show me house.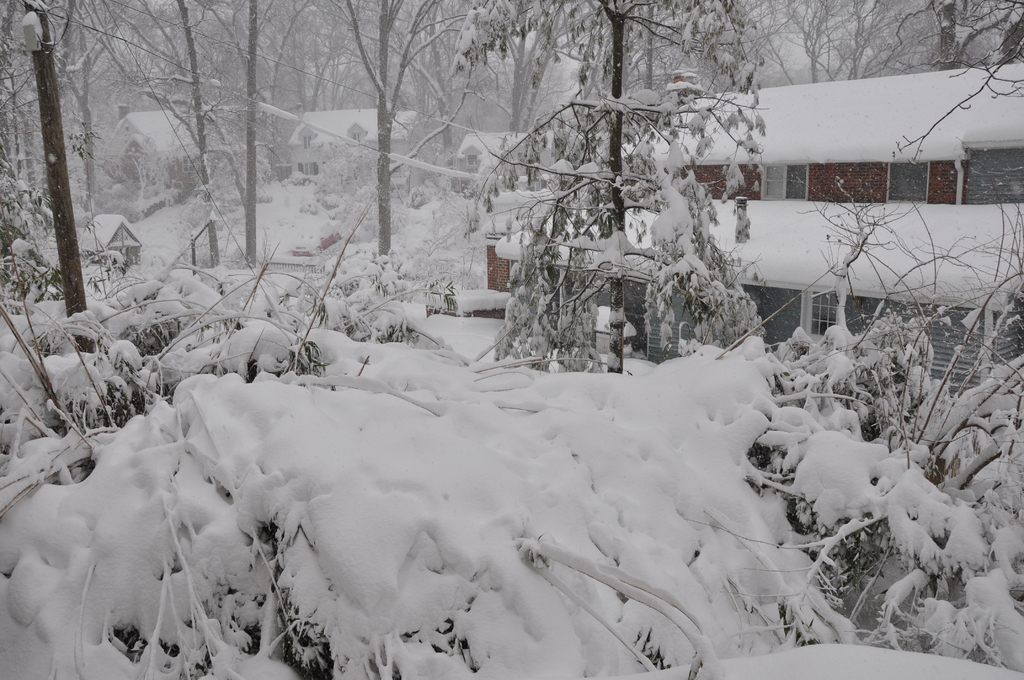
house is here: 95 107 214 212.
